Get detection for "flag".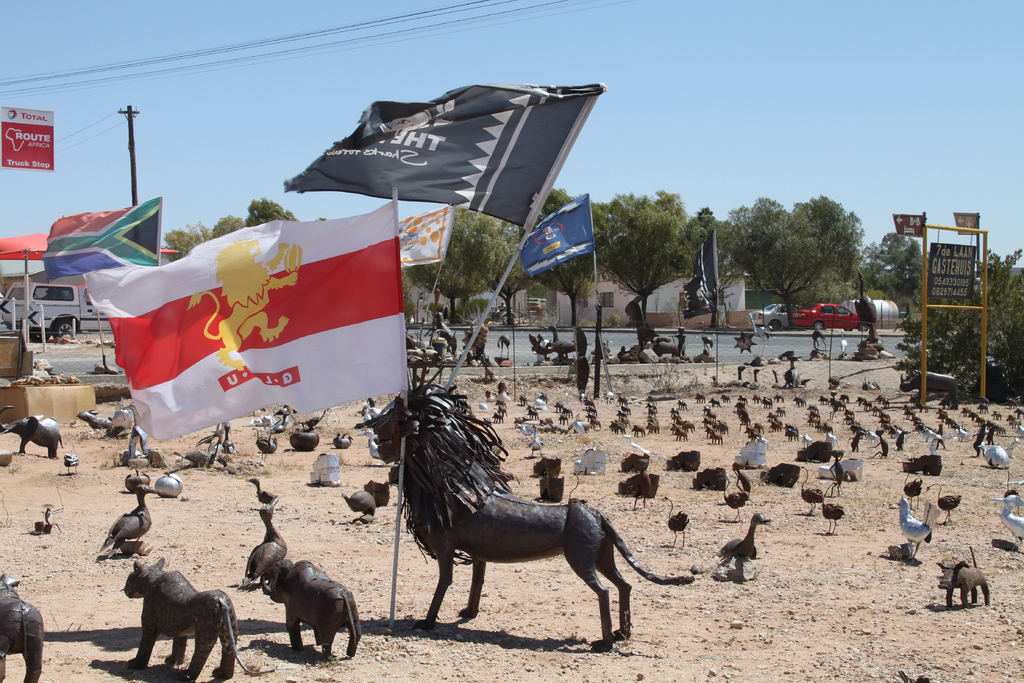
Detection: [left=683, top=230, right=718, bottom=318].
